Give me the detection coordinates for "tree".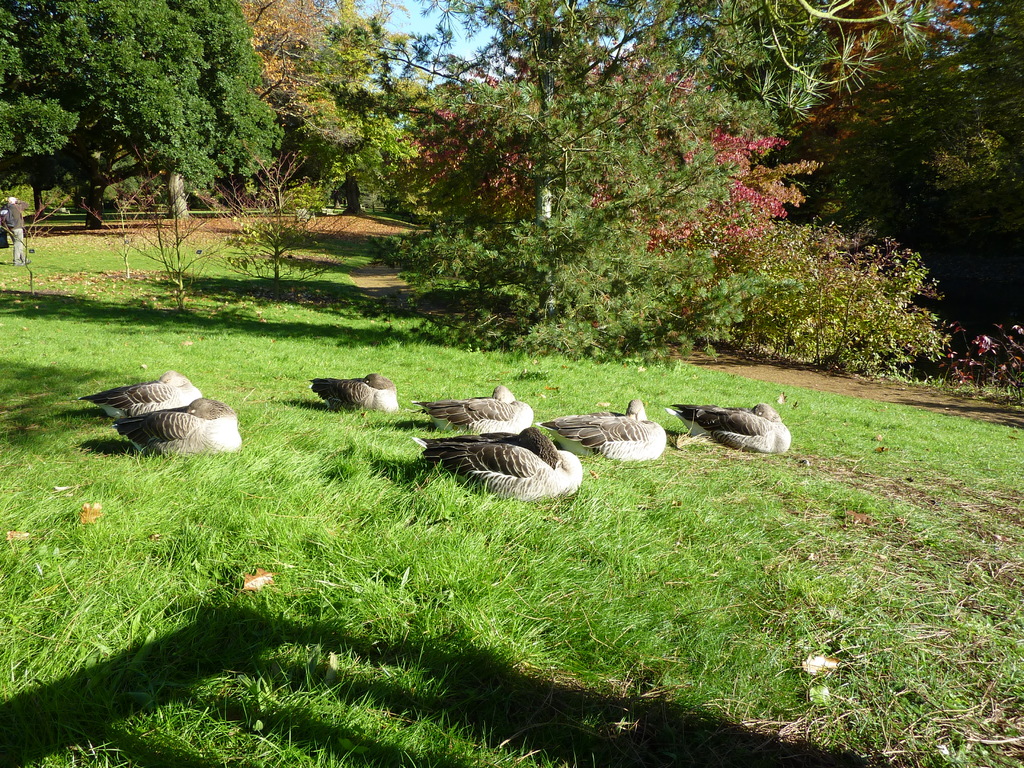
[x1=0, y1=0, x2=284, y2=234].
